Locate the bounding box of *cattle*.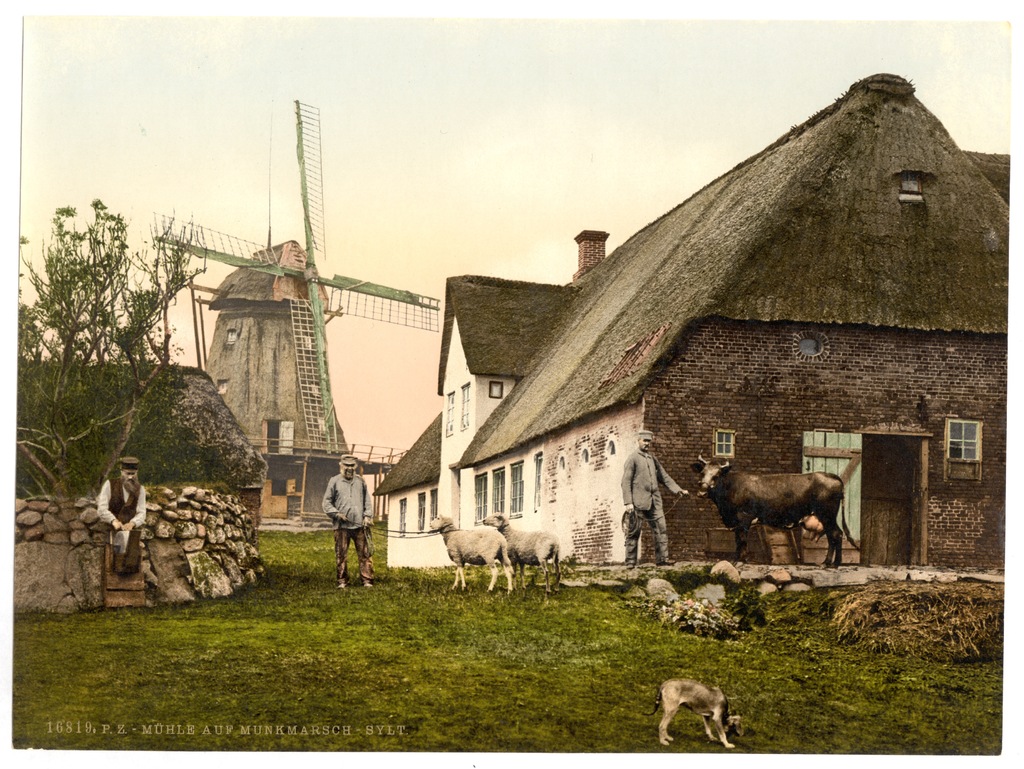
Bounding box: {"left": 428, "top": 515, "right": 514, "bottom": 592}.
